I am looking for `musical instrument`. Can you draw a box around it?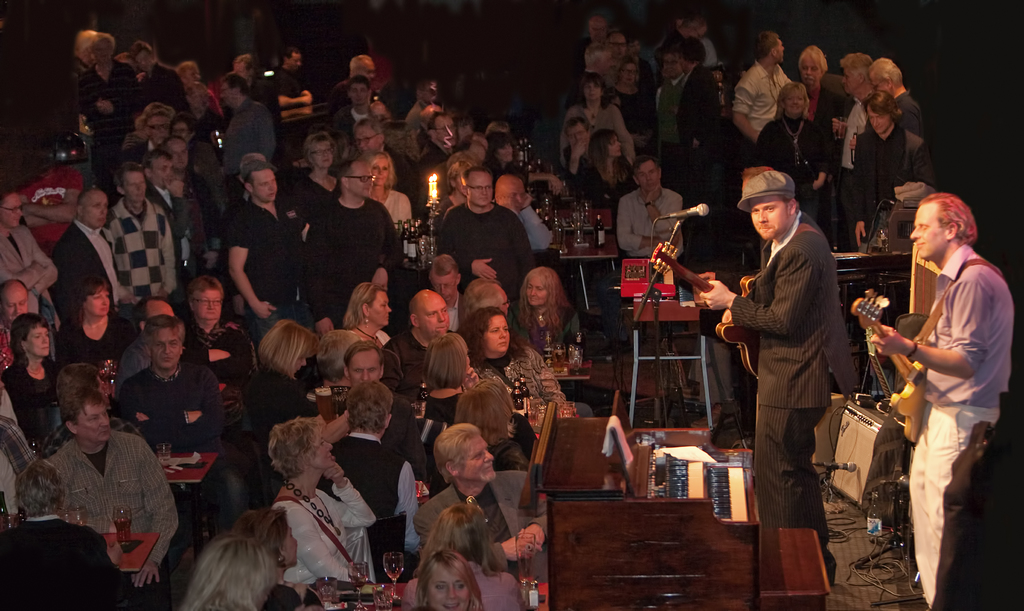
Sure, the bounding box is x1=851, y1=287, x2=927, y2=442.
